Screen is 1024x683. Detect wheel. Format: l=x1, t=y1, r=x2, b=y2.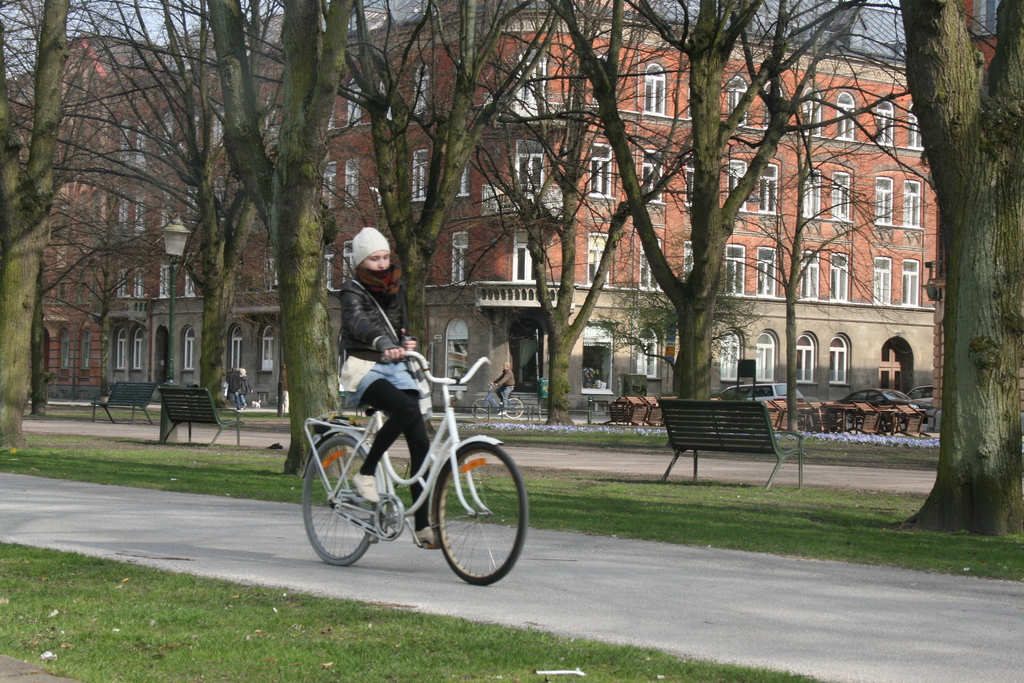
l=504, t=396, r=526, b=422.
